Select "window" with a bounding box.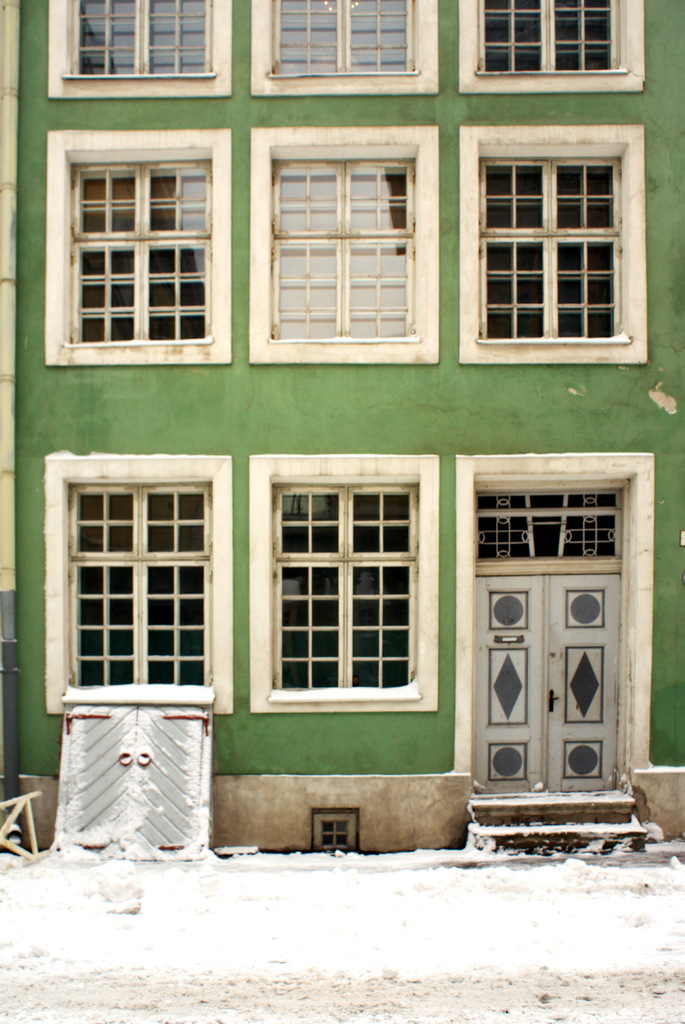
bbox=(465, 0, 634, 95).
